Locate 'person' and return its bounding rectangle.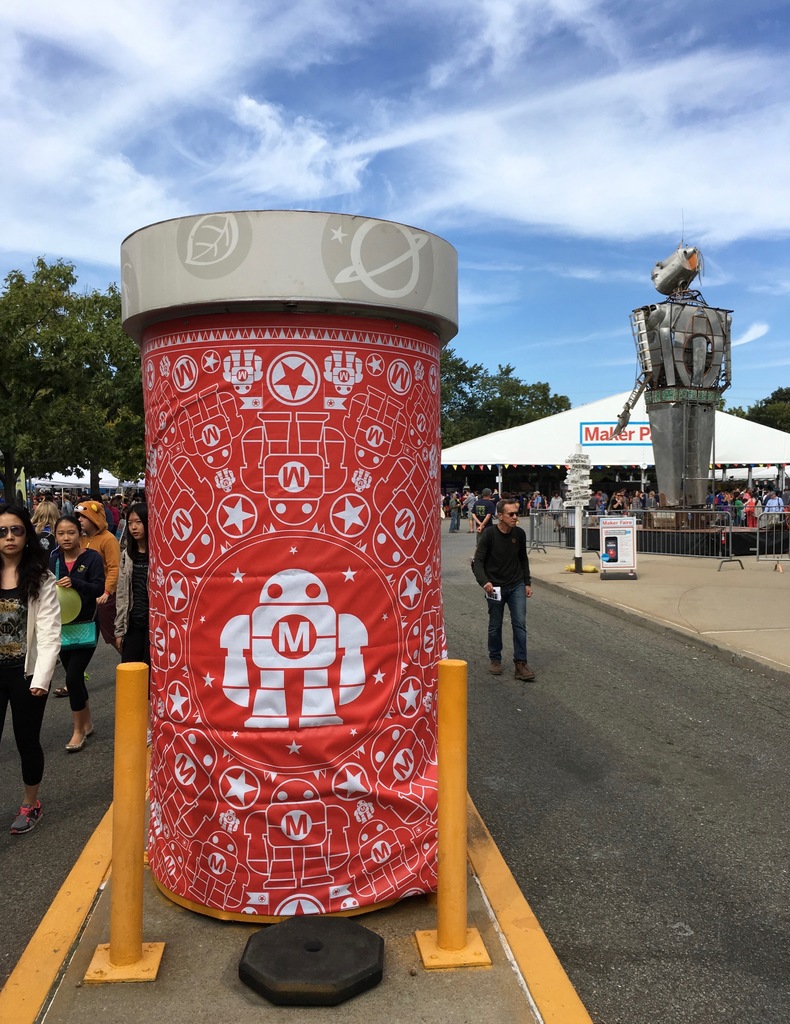
{"x1": 0, "y1": 504, "x2": 62, "y2": 833}.
